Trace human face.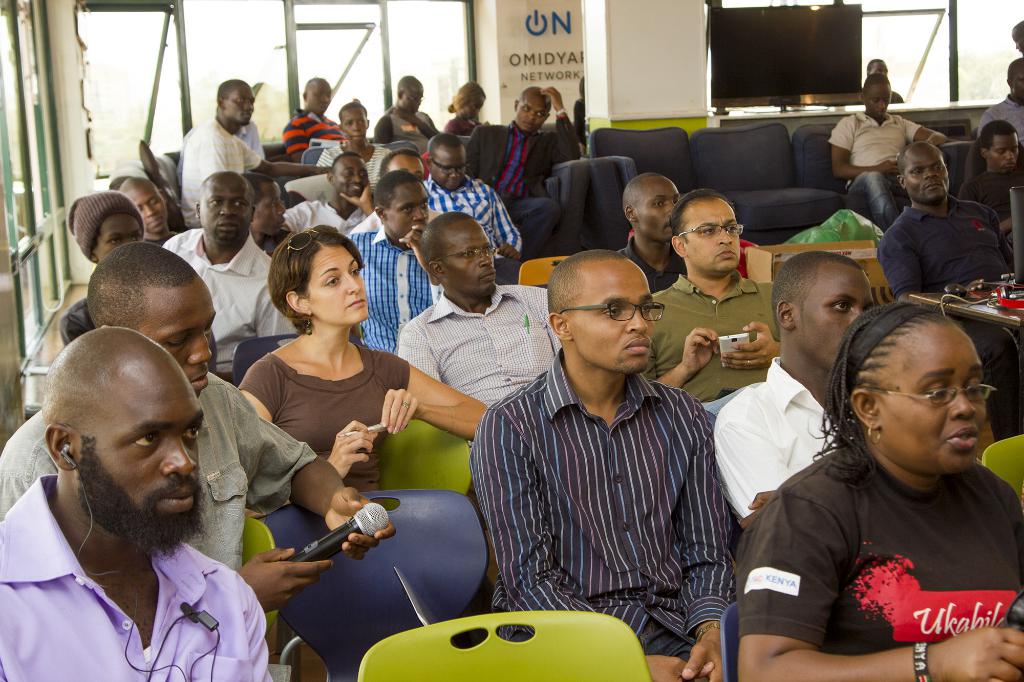
Traced to 798 264 872 374.
